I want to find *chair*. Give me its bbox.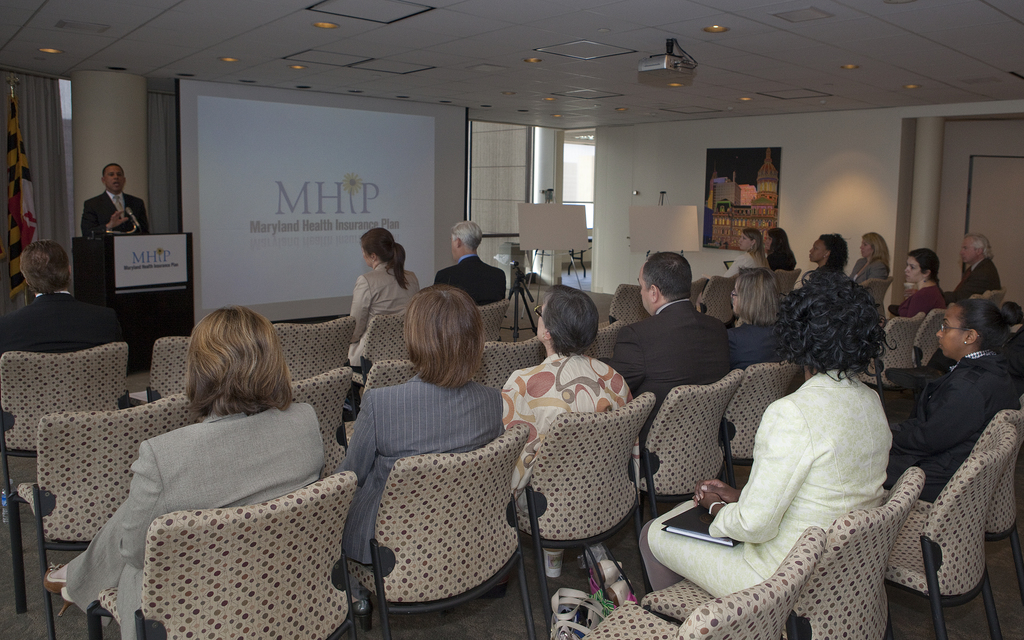
select_region(917, 310, 945, 376).
